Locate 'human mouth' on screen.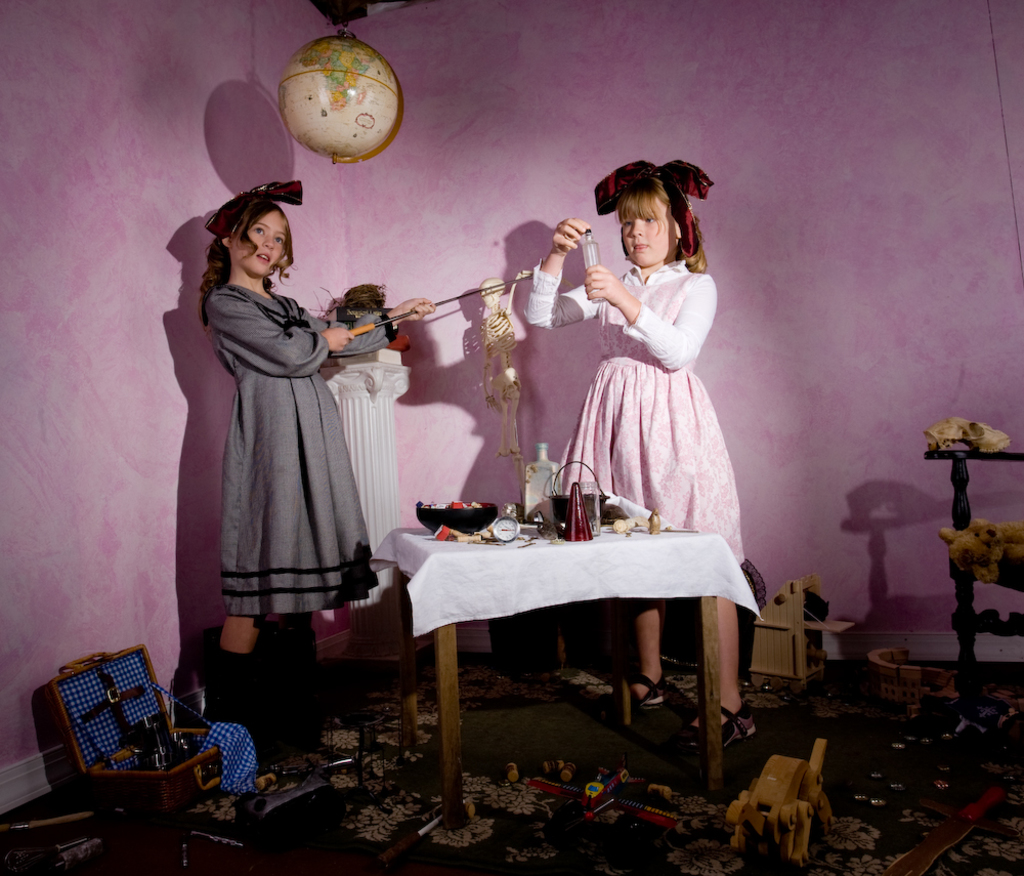
On screen at (262, 252, 270, 260).
